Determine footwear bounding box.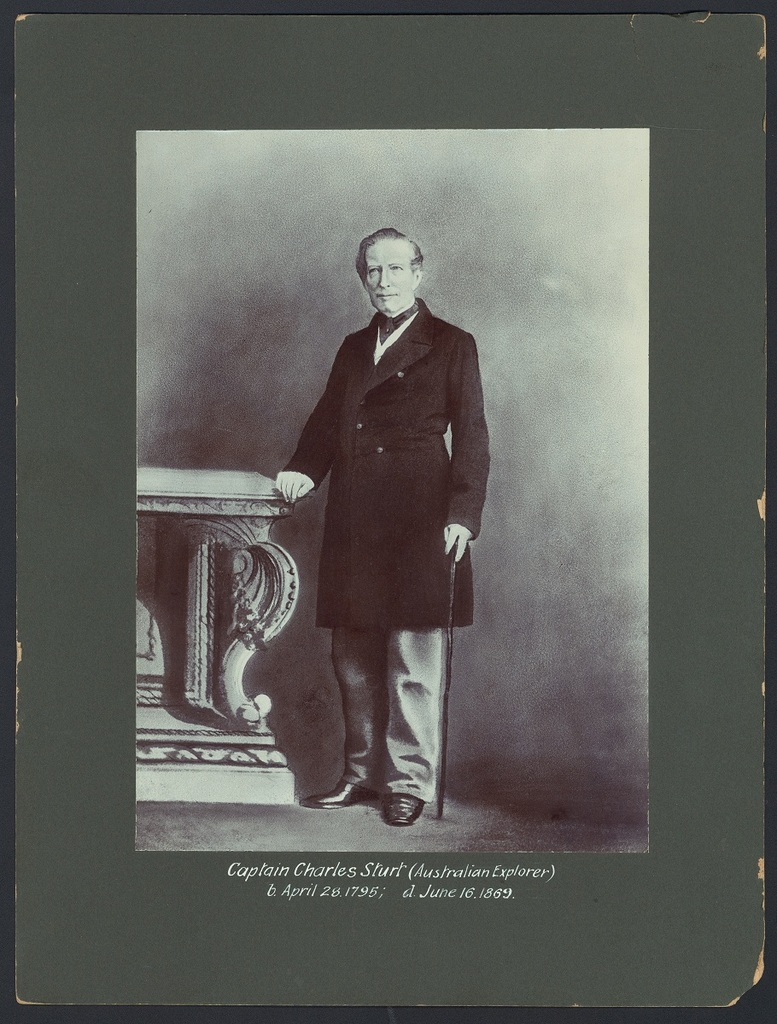
Determined: 386/790/418/826.
